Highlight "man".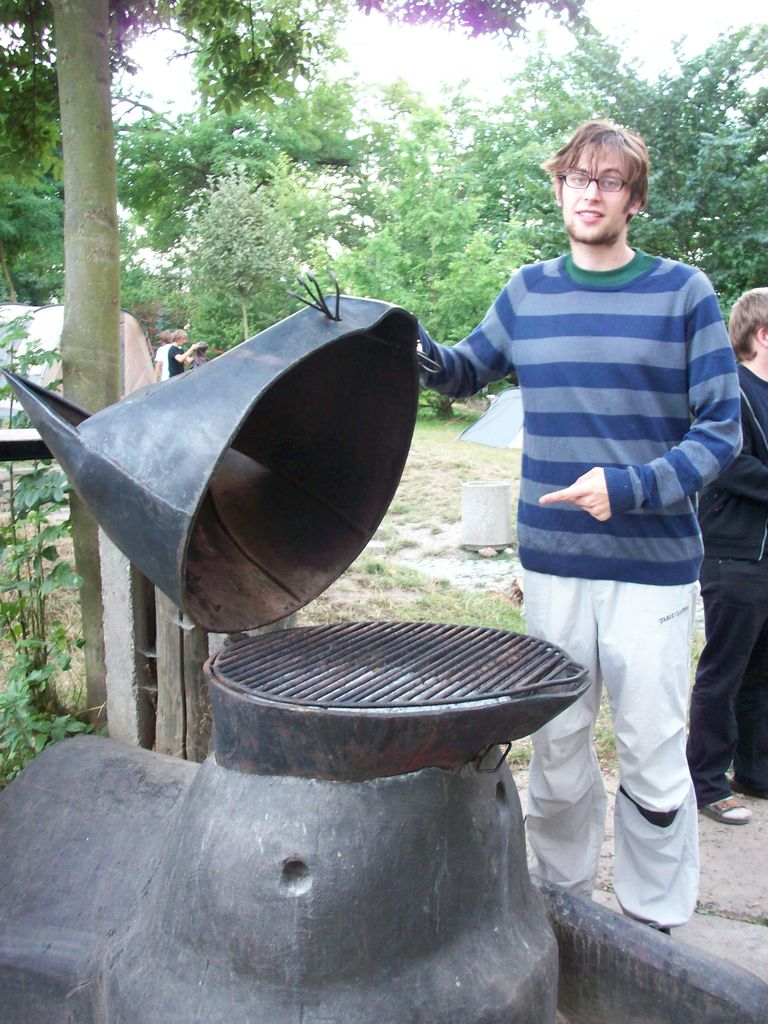
Highlighted region: box=[165, 326, 200, 381].
